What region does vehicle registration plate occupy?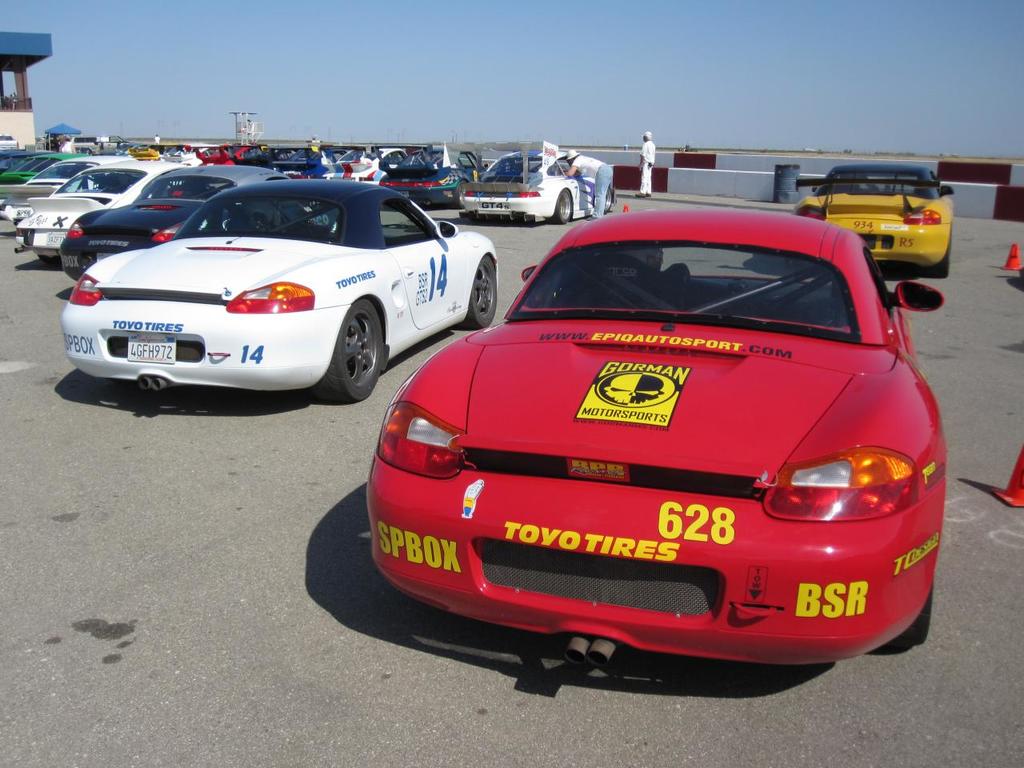
122, 332, 175, 363.
